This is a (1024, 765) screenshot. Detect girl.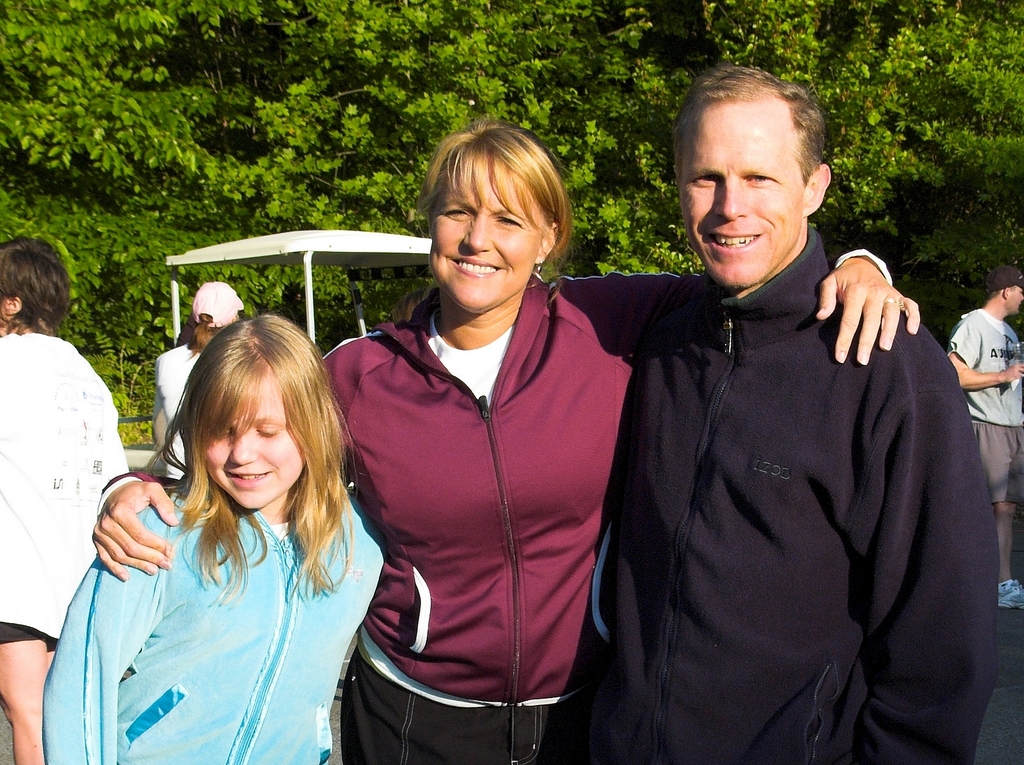
bbox=(45, 311, 380, 764).
